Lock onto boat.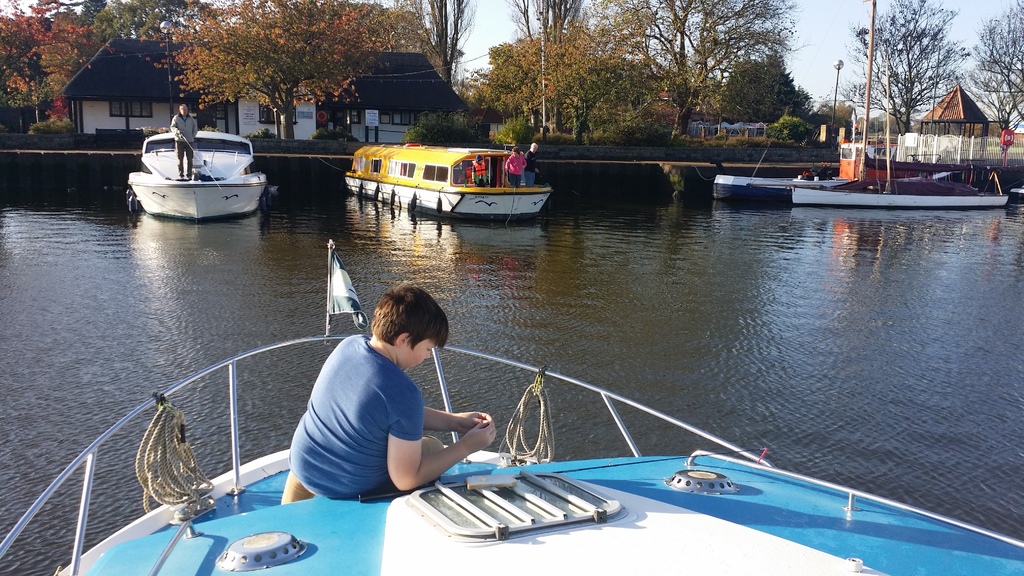
Locked: detection(118, 115, 269, 212).
